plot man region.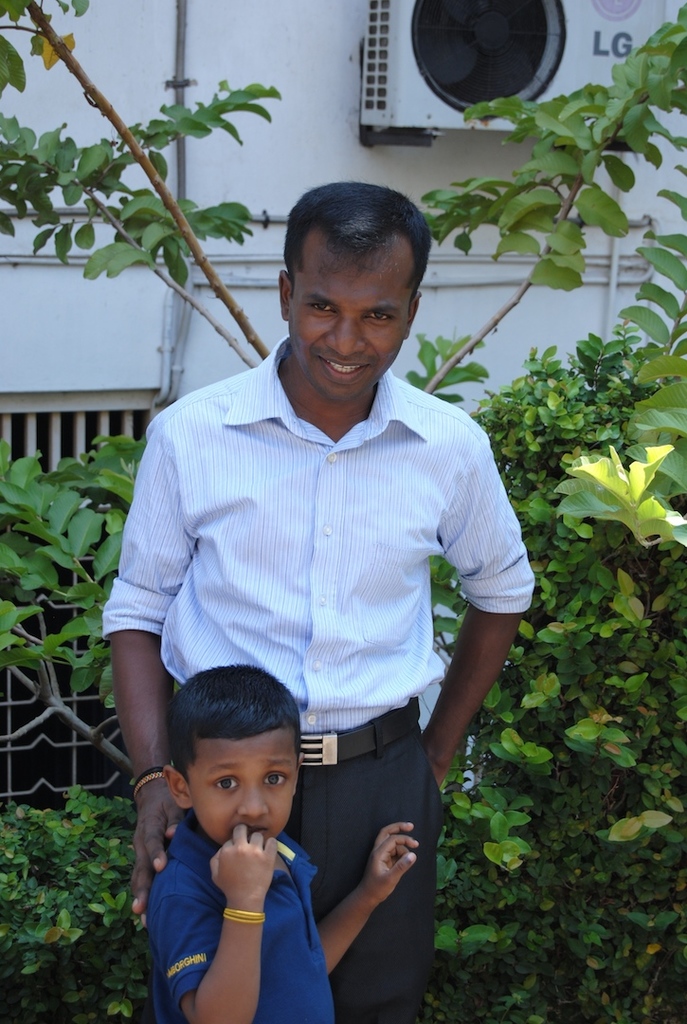
Plotted at 107:173:504:938.
